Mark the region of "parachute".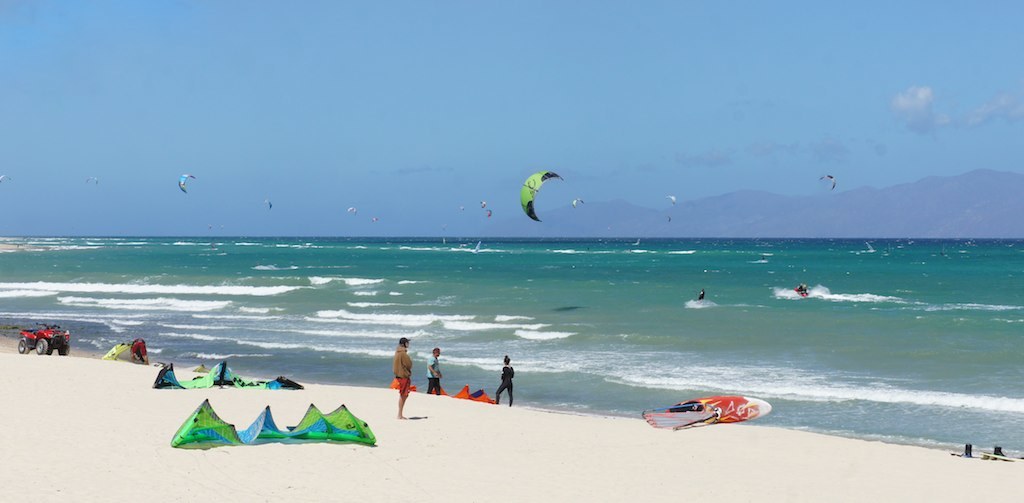
Region: <bbox>367, 213, 385, 225</bbox>.
